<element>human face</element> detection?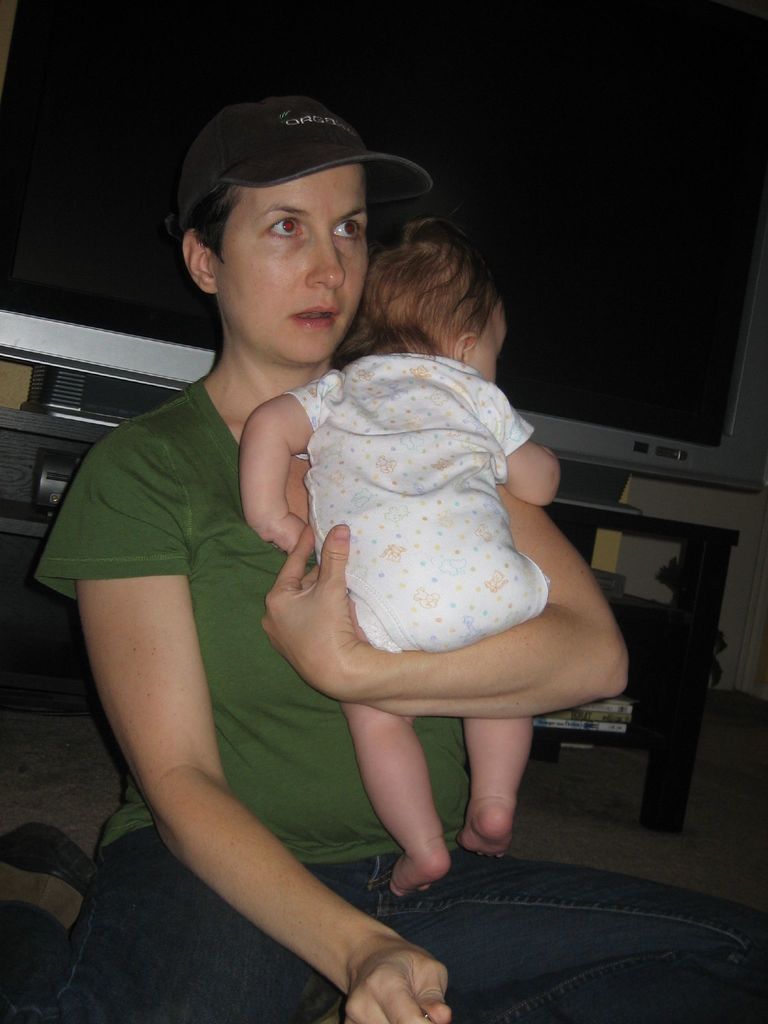
<region>220, 168, 374, 365</region>
